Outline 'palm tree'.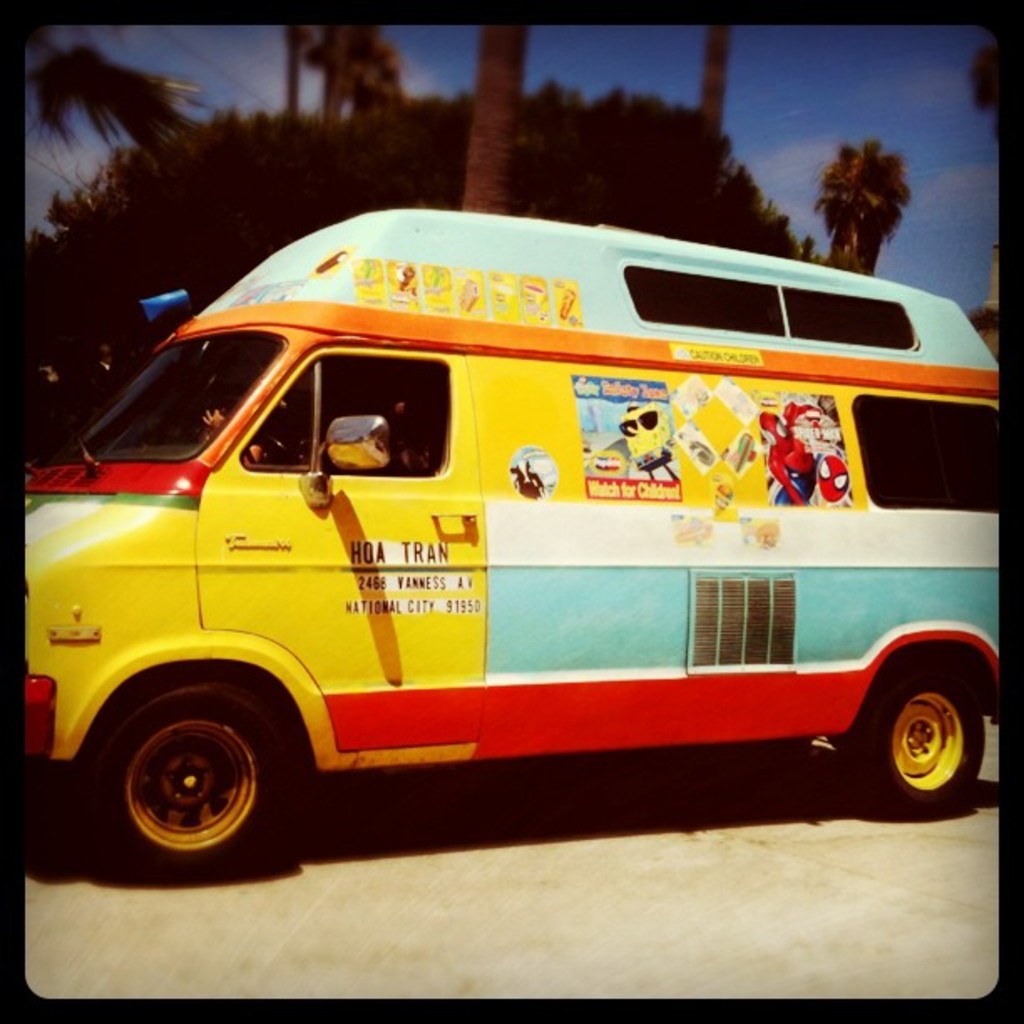
Outline: (947,25,997,137).
